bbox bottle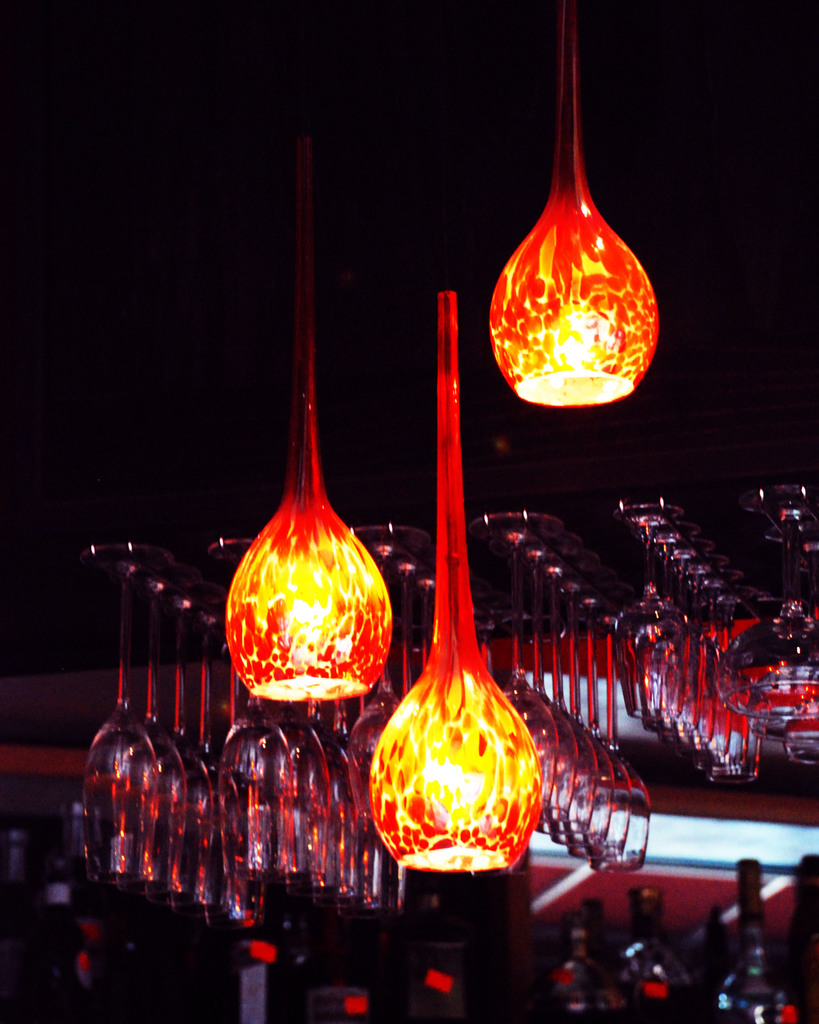
(left=616, top=886, right=705, bottom=1023)
